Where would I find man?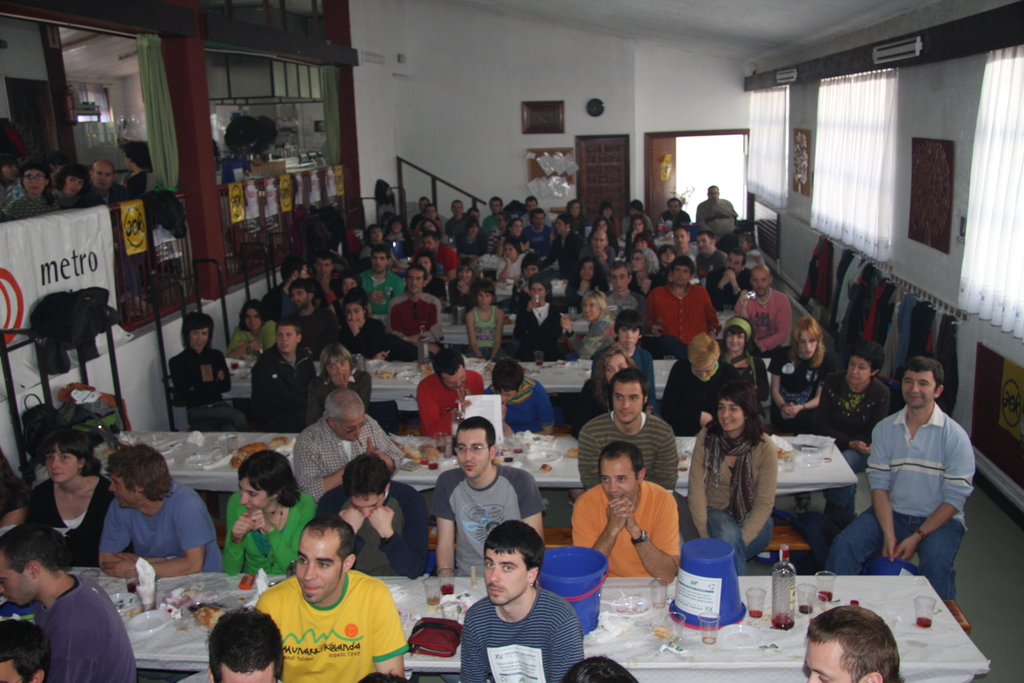
At bbox=(698, 185, 737, 238).
